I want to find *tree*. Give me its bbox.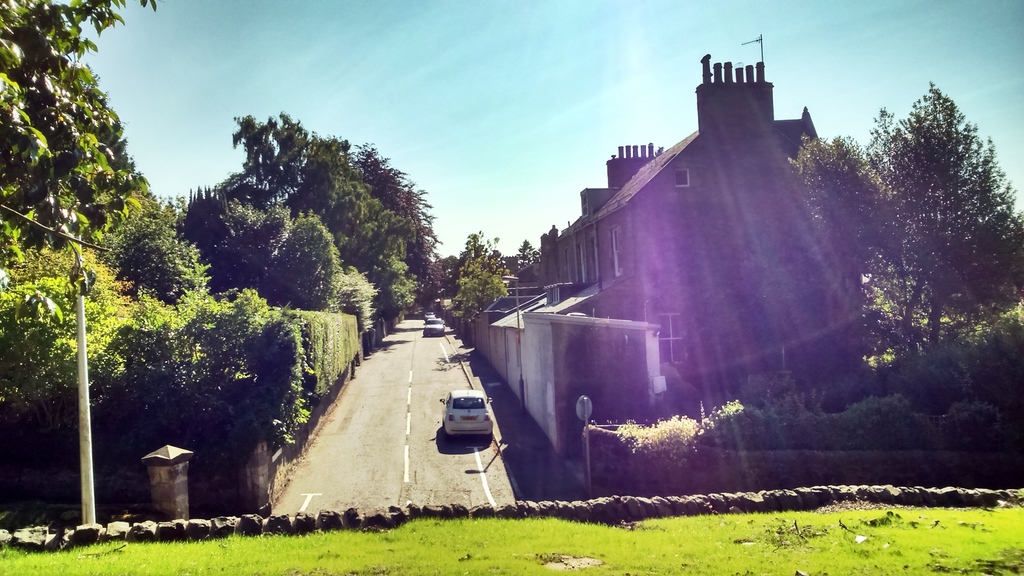
341:138:441:307.
